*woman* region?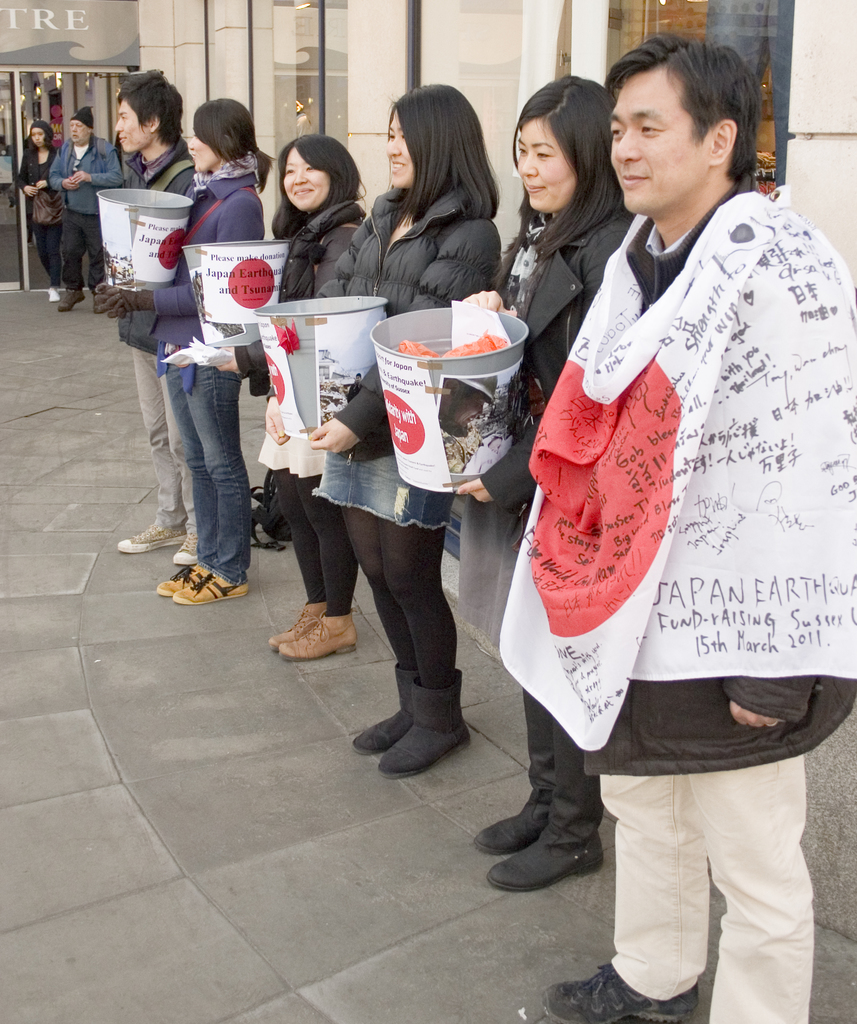
(264, 145, 375, 278)
